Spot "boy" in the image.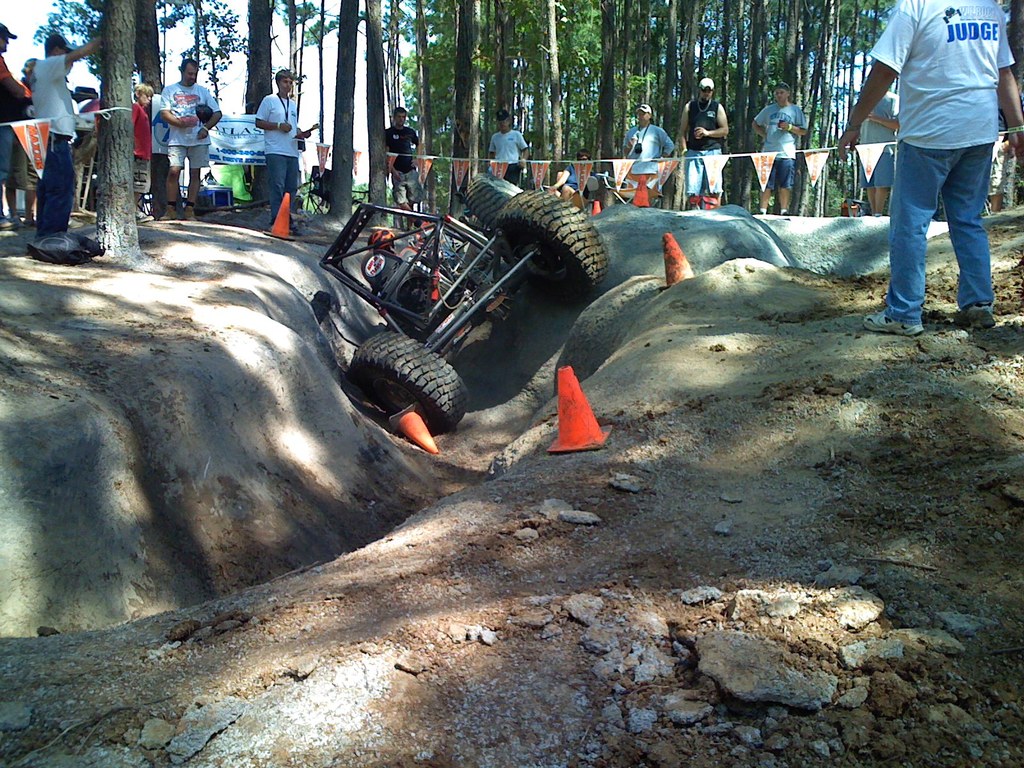
"boy" found at (x1=133, y1=83, x2=152, y2=219).
